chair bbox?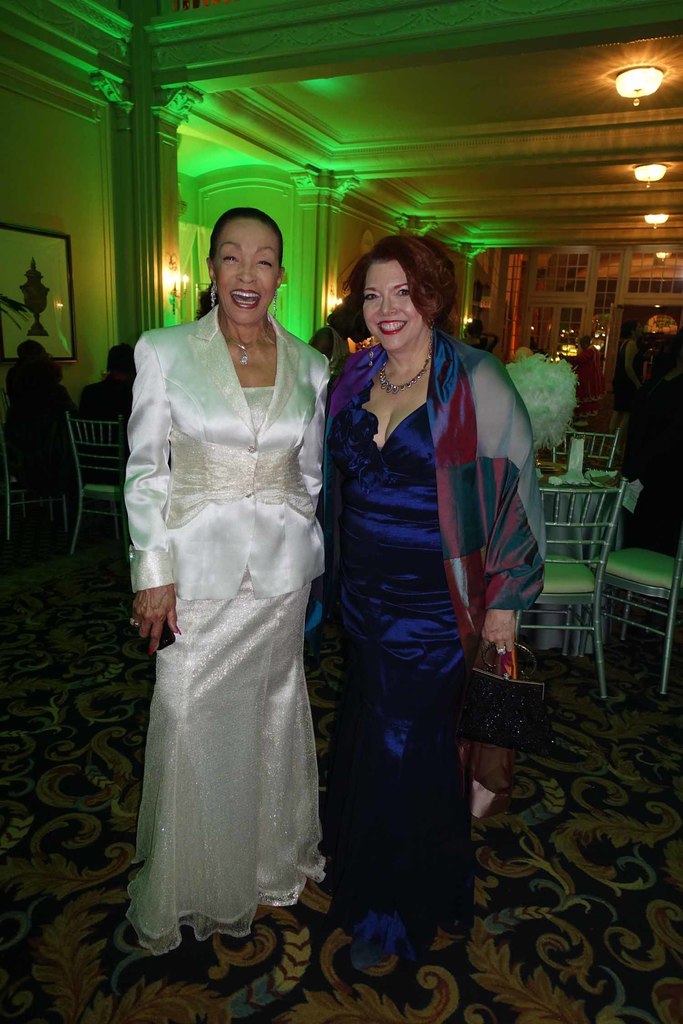
{"x1": 589, "y1": 518, "x2": 682, "y2": 705}
